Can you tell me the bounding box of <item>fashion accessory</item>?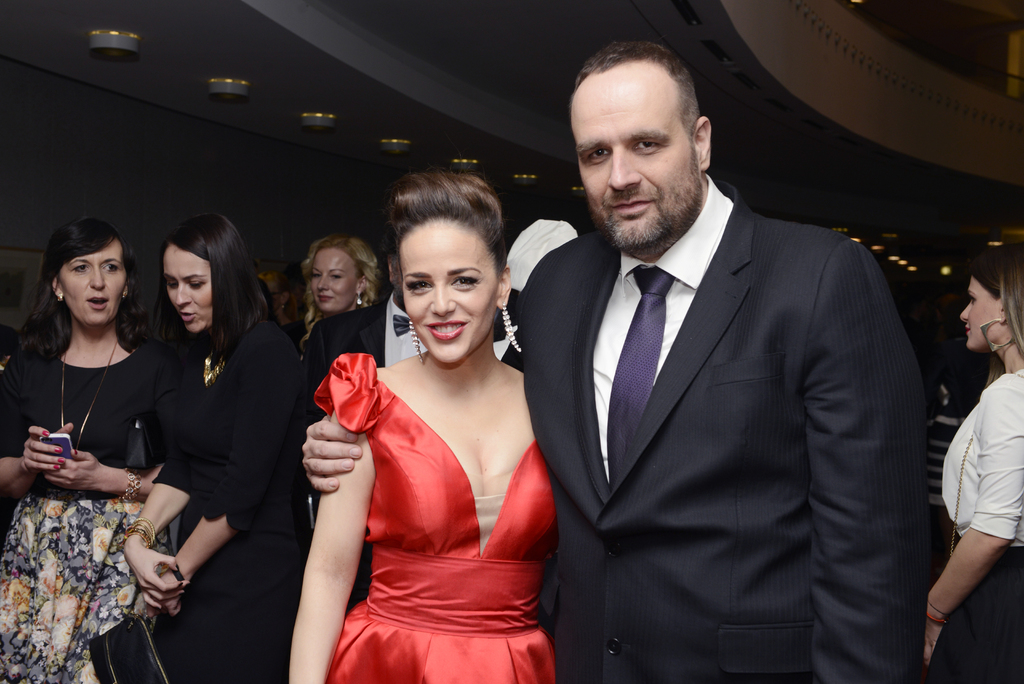
<box>51,462,62,470</box>.
